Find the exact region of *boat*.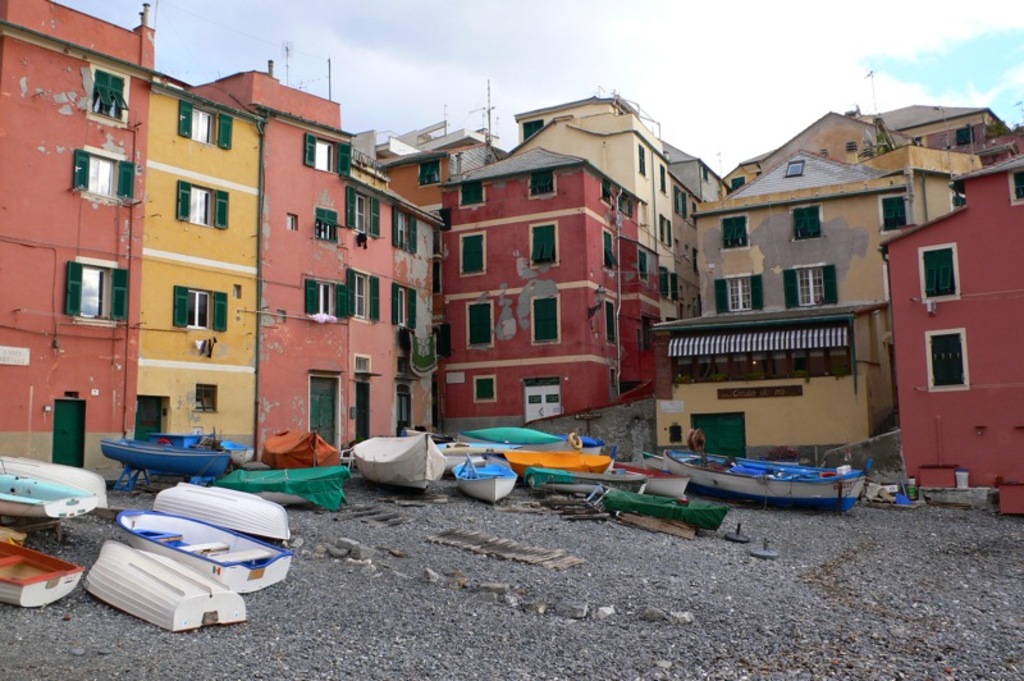
Exact region: locate(146, 475, 300, 543).
